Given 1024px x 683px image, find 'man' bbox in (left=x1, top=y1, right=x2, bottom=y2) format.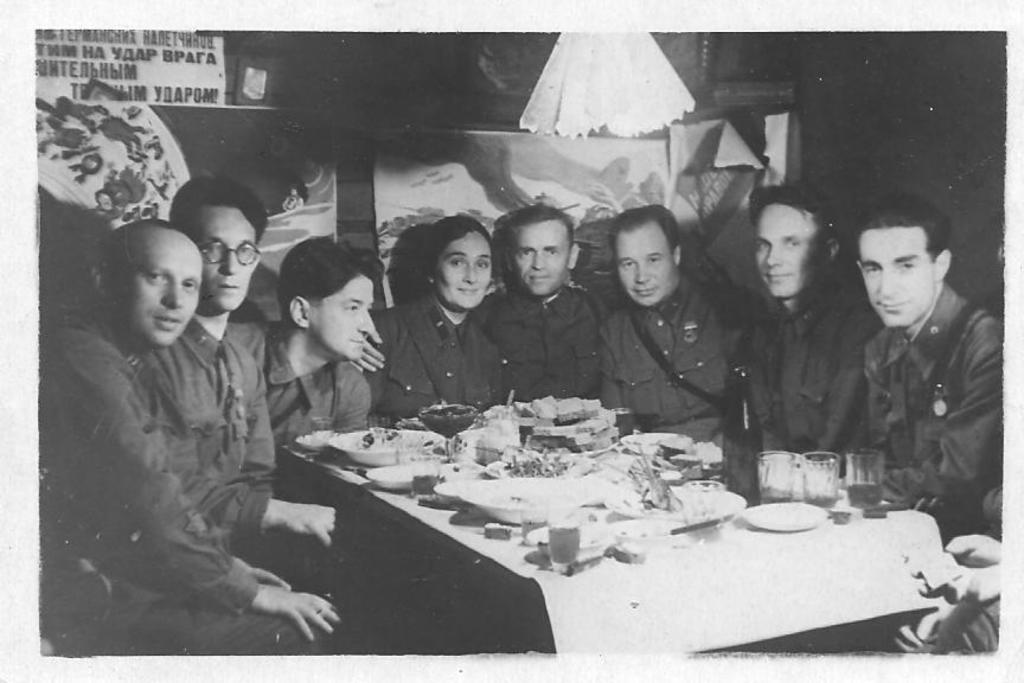
(left=735, top=181, right=895, bottom=486).
